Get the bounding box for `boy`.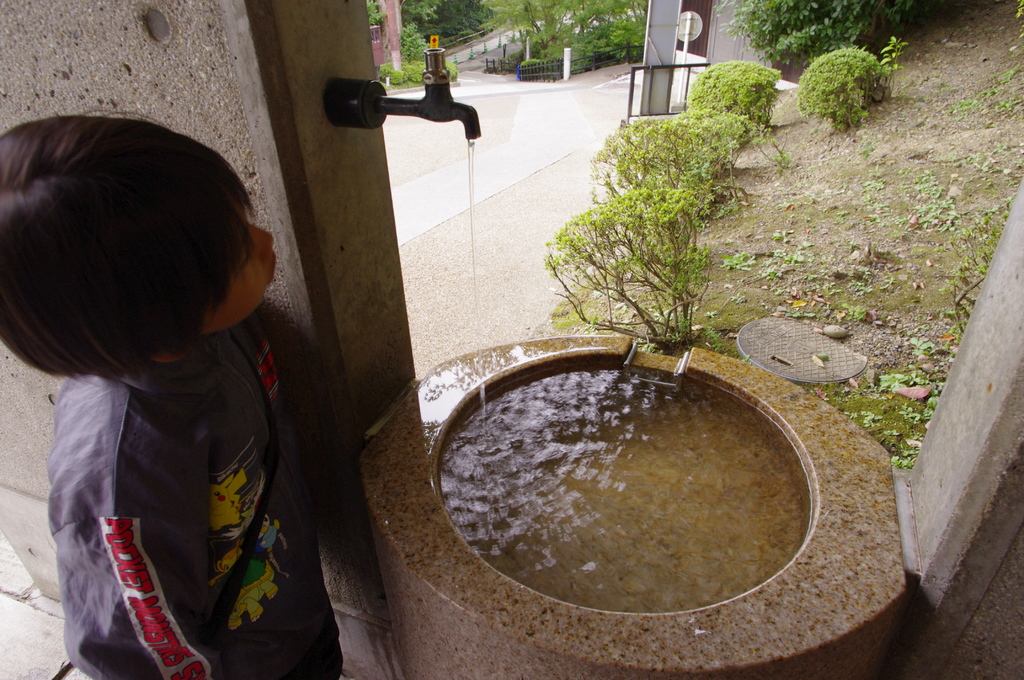
x1=0 y1=90 x2=328 y2=679.
